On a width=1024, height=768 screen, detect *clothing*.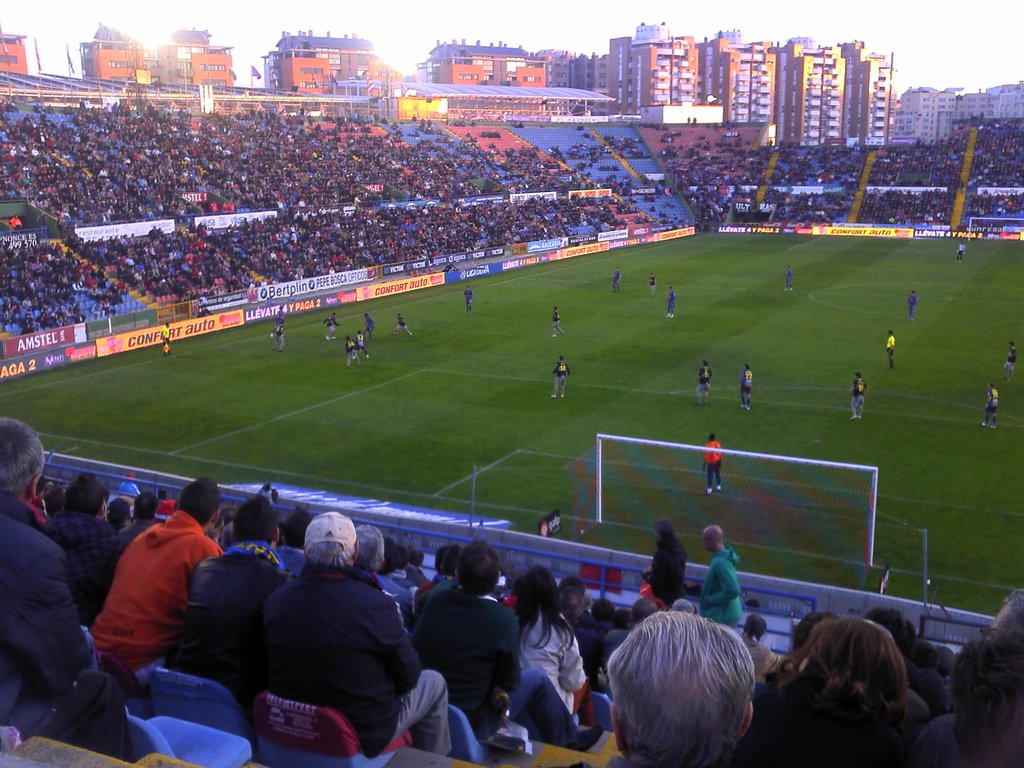
box=[85, 499, 222, 694].
